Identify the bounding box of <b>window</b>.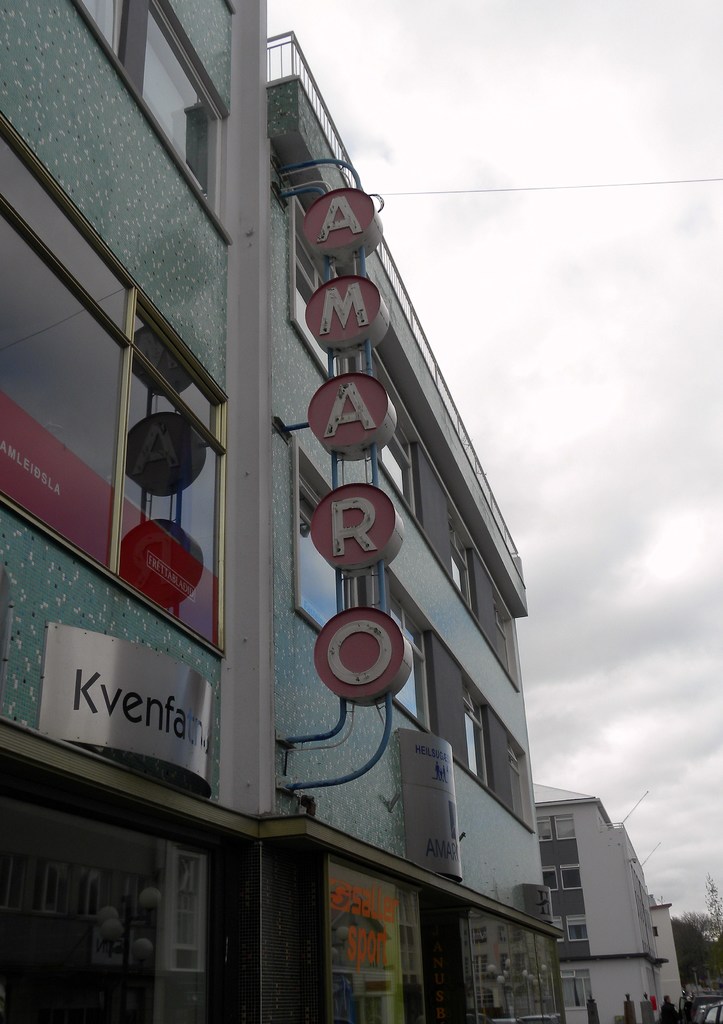
detection(514, 740, 528, 821).
